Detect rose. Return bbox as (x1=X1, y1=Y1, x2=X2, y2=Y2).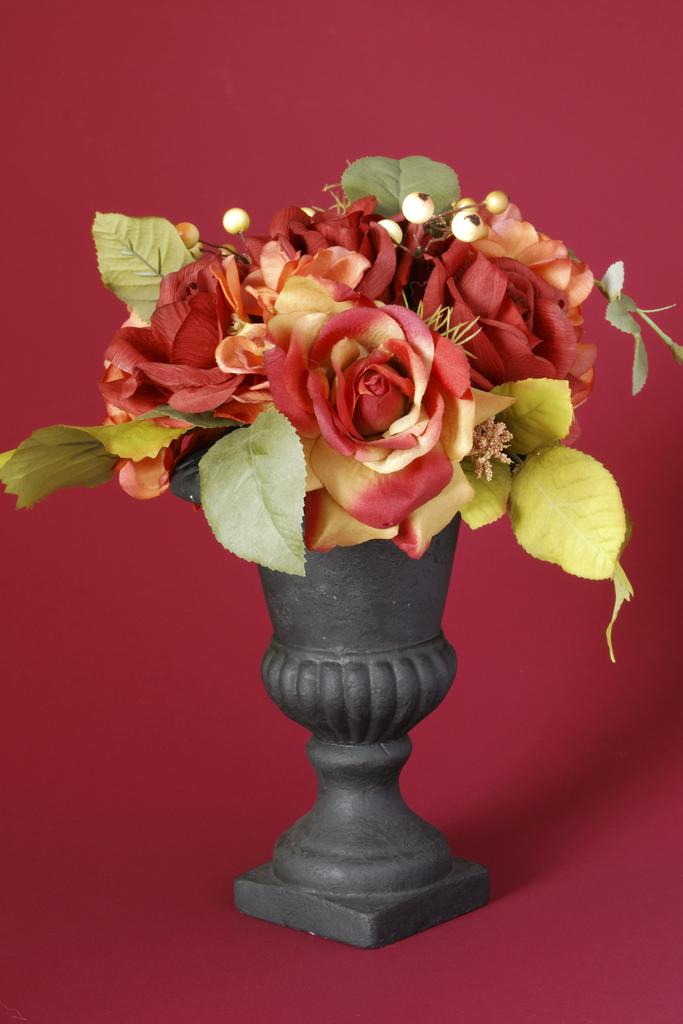
(x1=100, y1=190, x2=597, y2=559).
